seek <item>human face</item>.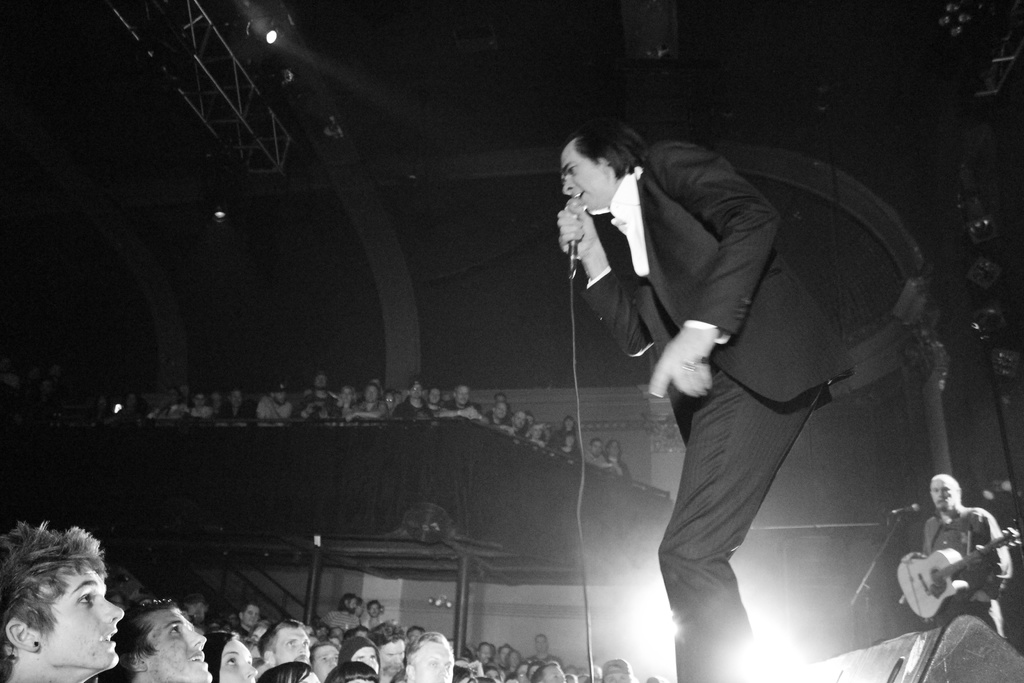
box(414, 636, 455, 682).
